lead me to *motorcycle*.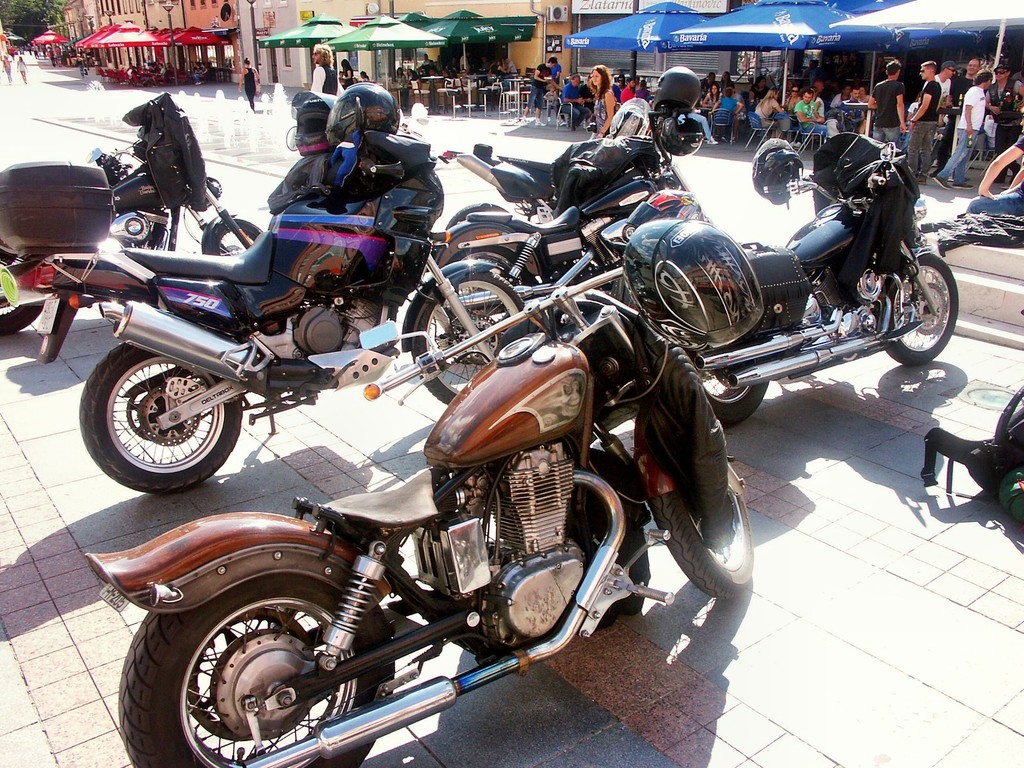
Lead to BBox(0, 92, 261, 356).
